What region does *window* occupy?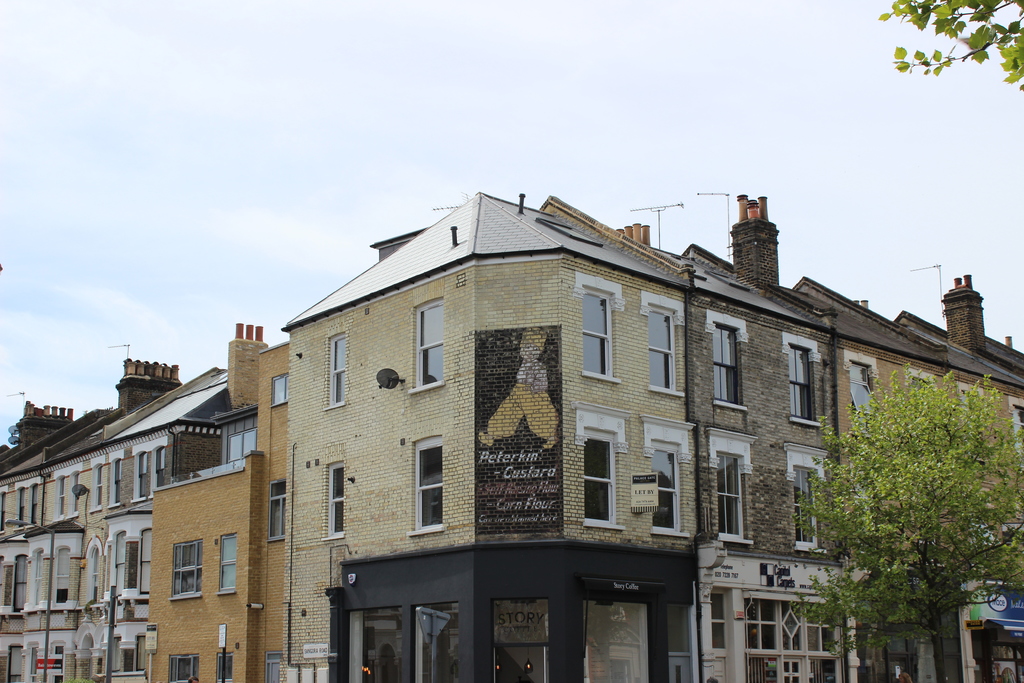
{"x1": 271, "y1": 482, "x2": 289, "y2": 542}.
